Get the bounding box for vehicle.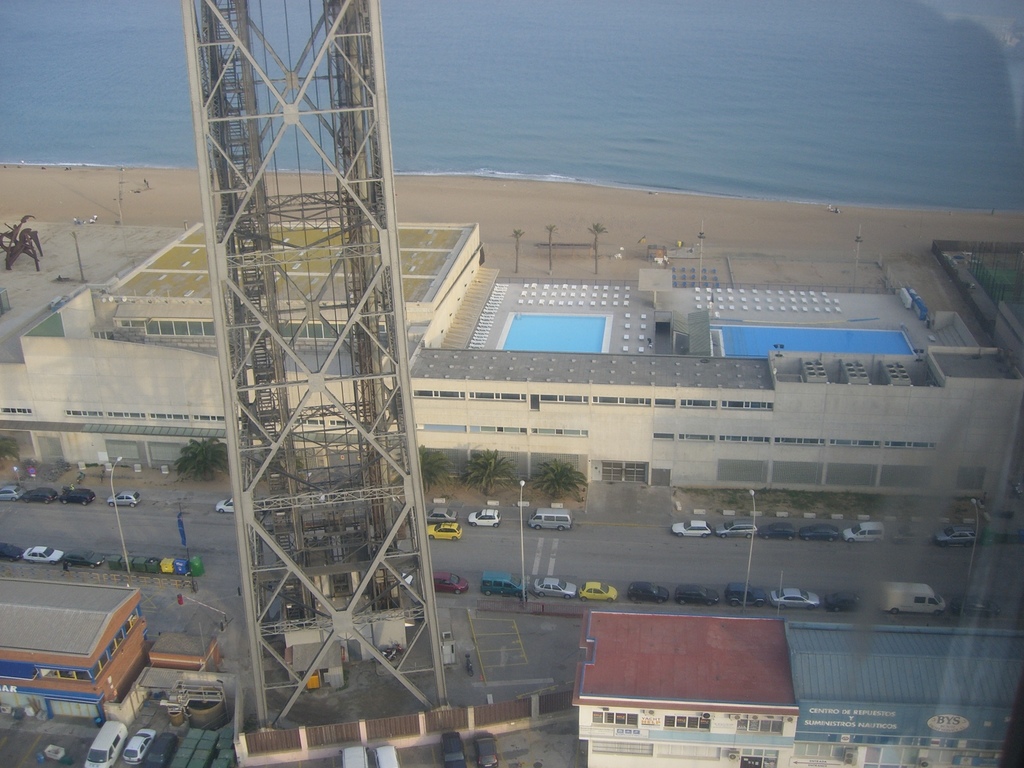
crop(537, 575, 579, 601).
